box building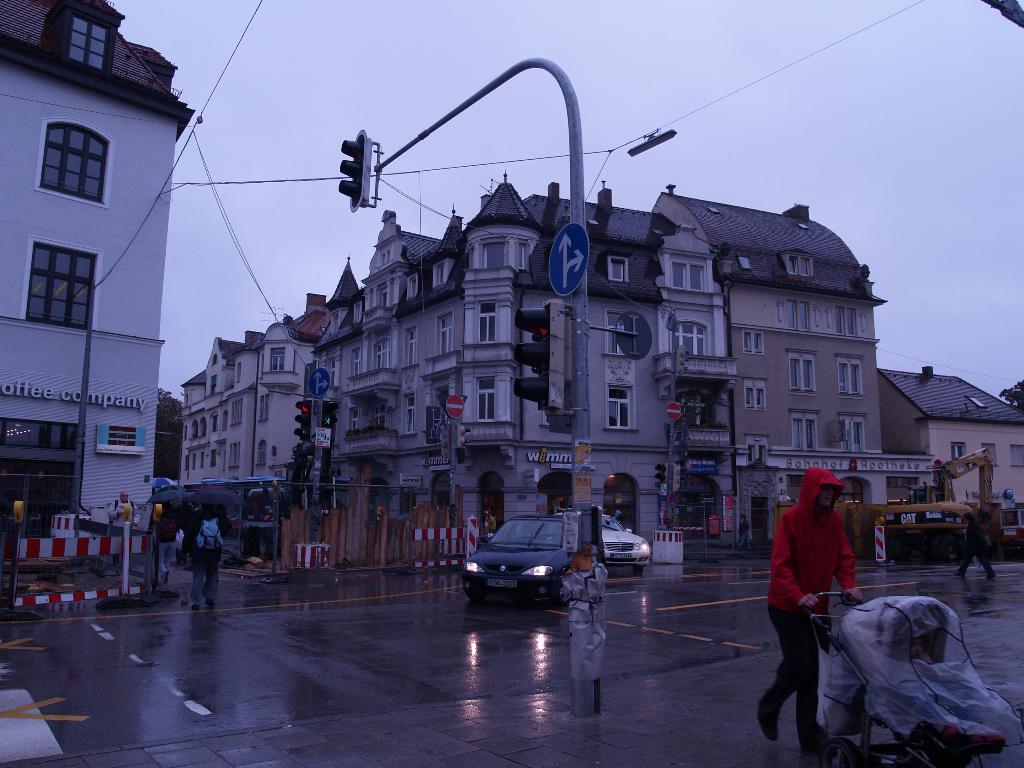
(0,0,196,550)
